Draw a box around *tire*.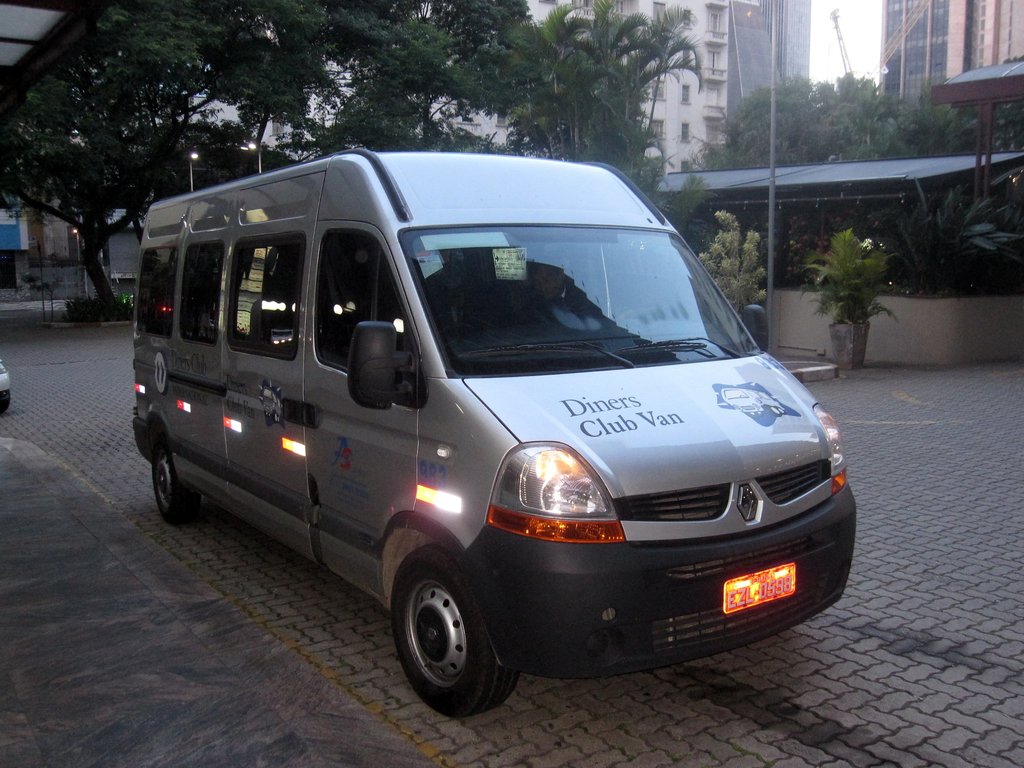
bbox(148, 436, 207, 525).
